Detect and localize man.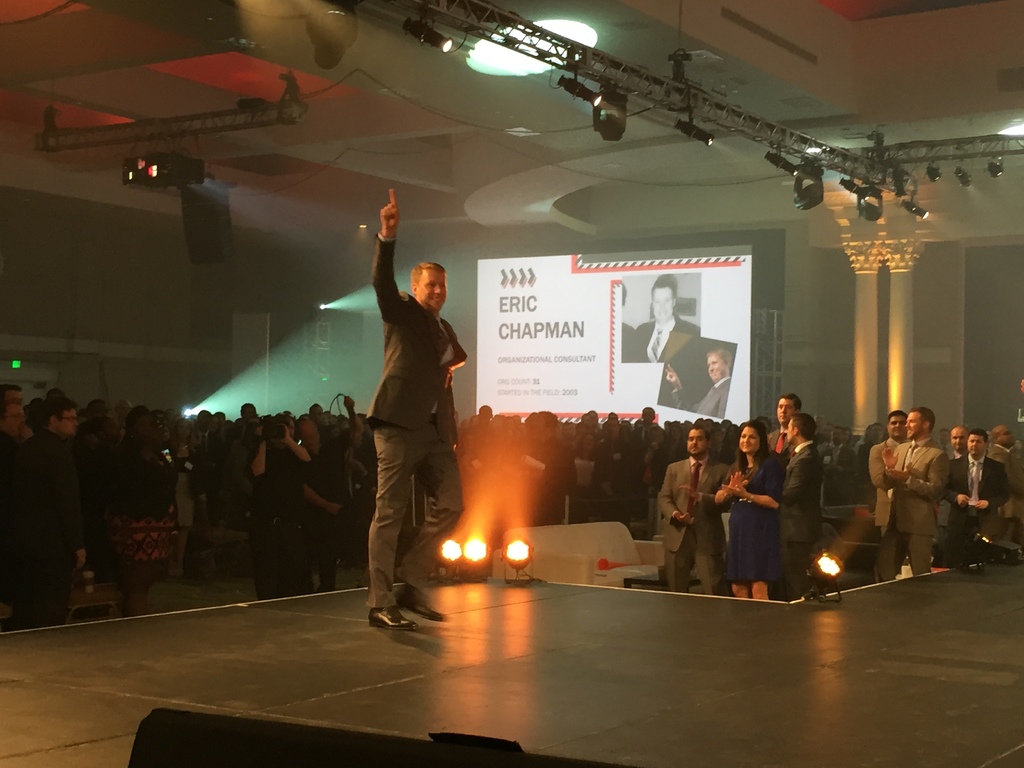
Localized at [x1=929, y1=429, x2=1005, y2=561].
